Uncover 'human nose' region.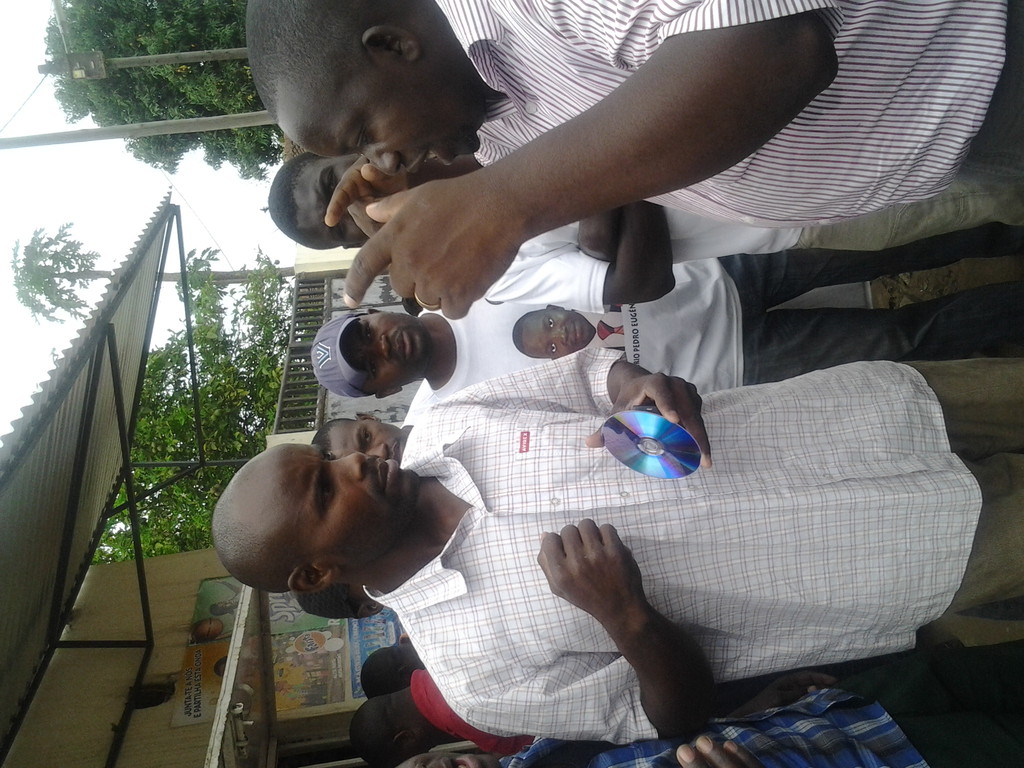
Uncovered: x1=551 y1=324 x2=567 y2=342.
